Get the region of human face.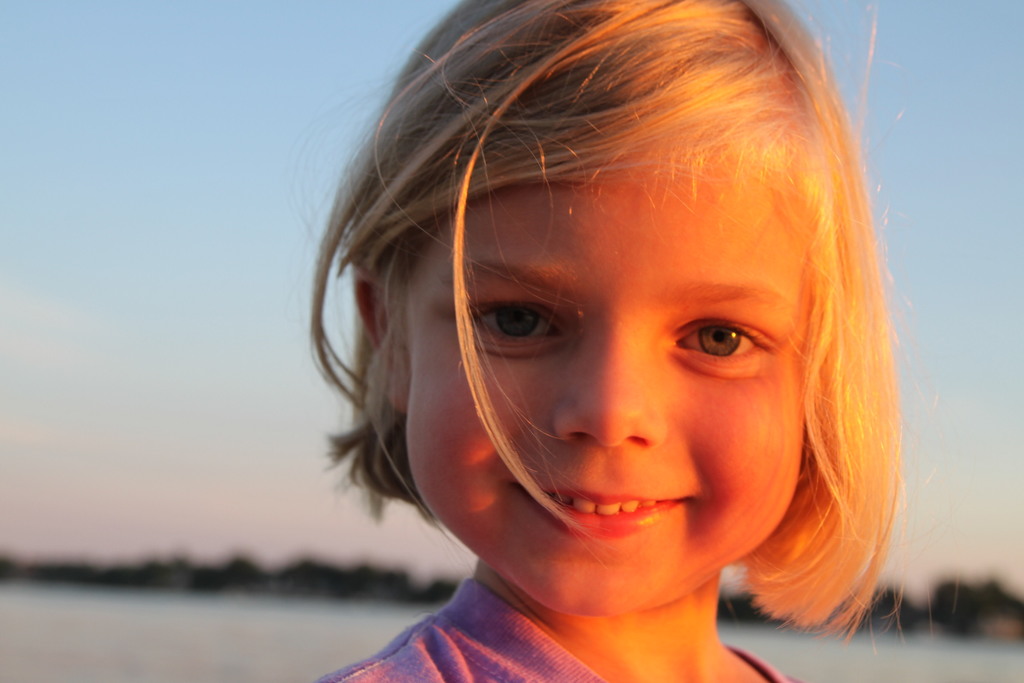
{"left": 401, "top": 120, "right": 804, "bottom": 620}.
